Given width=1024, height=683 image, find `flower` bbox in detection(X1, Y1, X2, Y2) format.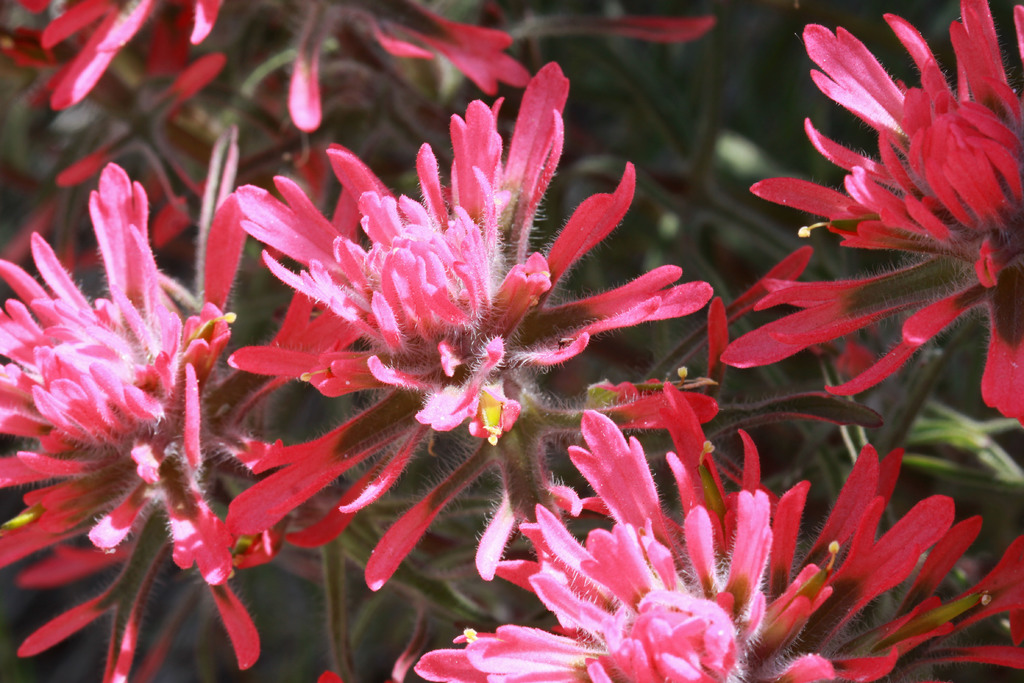
detection(0, 157, 316, 682).
